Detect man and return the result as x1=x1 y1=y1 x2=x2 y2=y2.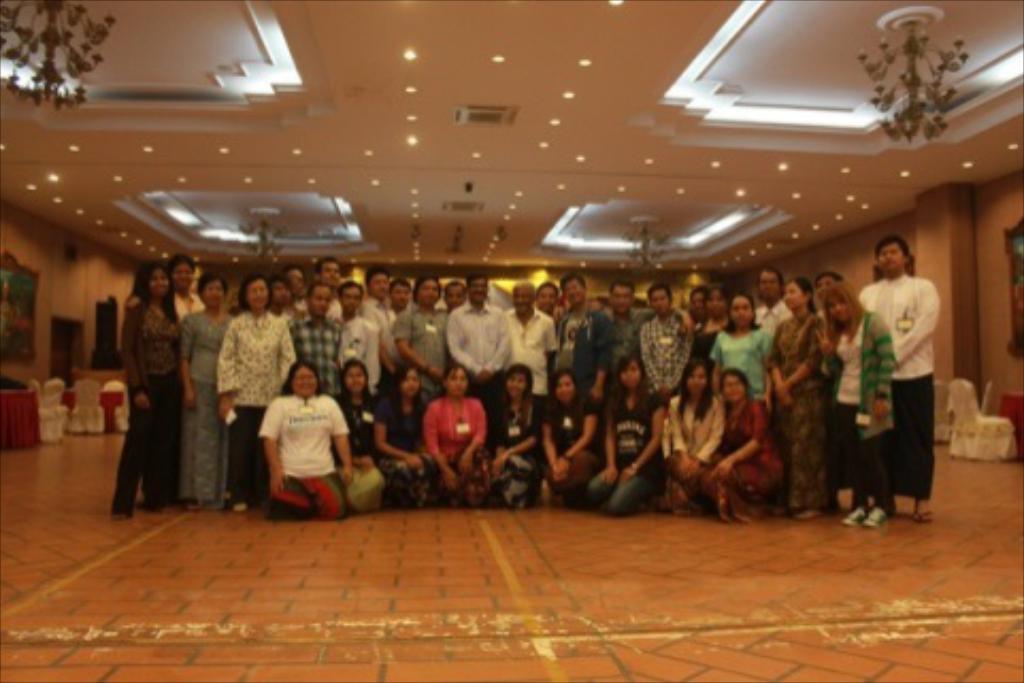
x1=343 y1=285 x2=373 y2=421.
